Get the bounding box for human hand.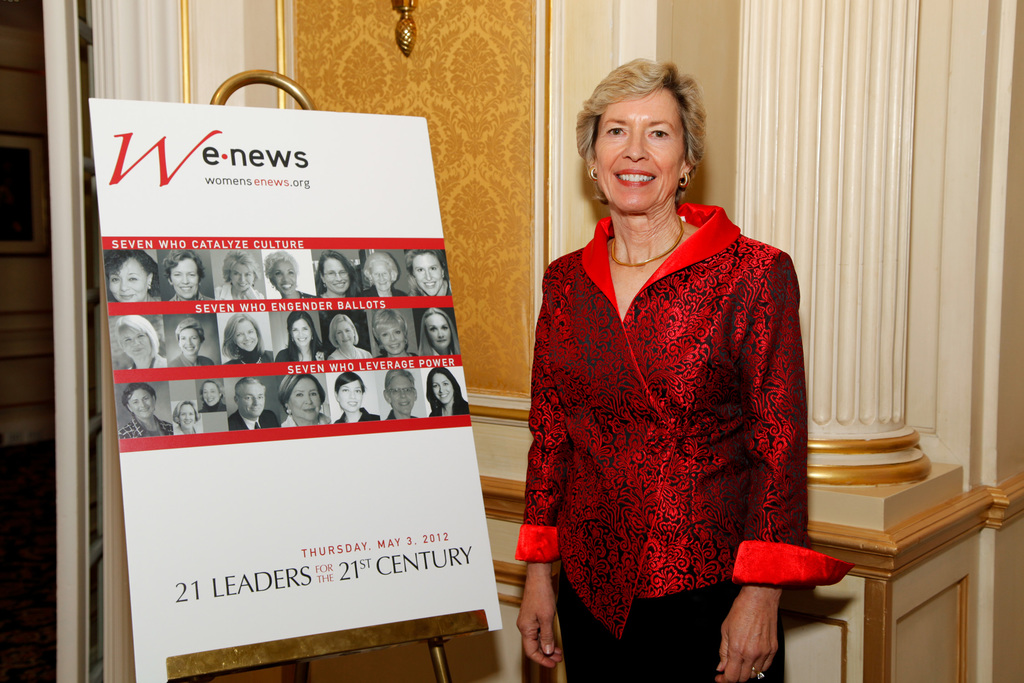
bbox=[516, 582, 567, 671].
